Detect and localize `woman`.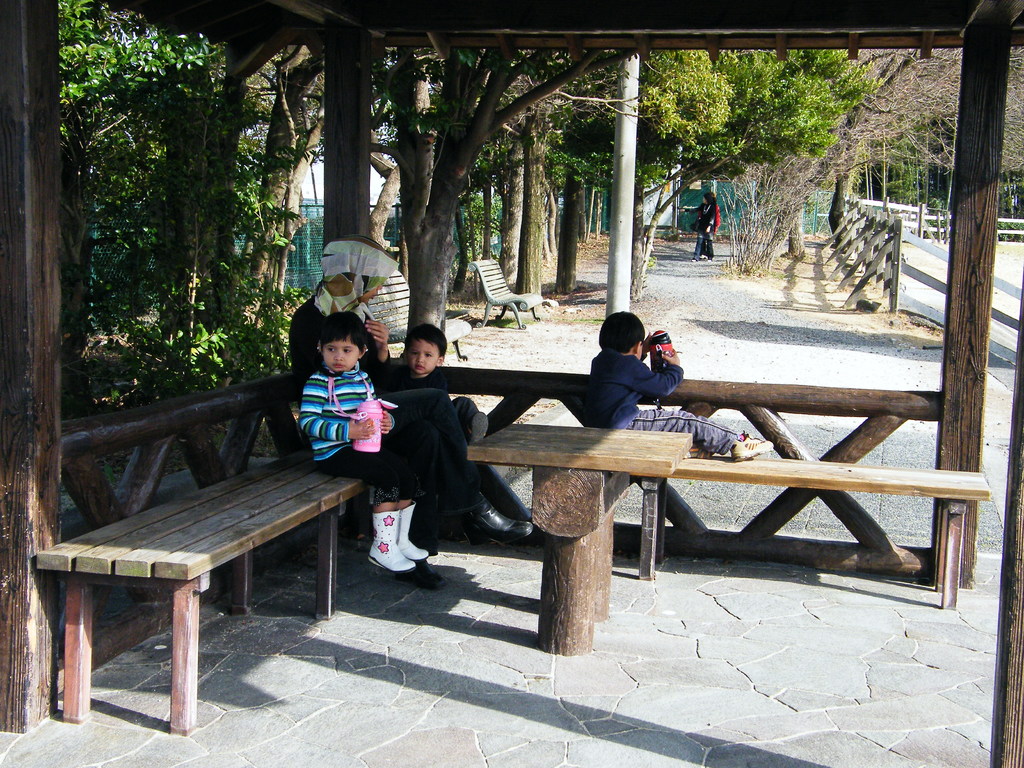
Localized at [x1=676, y1=191, x2=717, y2=260].
